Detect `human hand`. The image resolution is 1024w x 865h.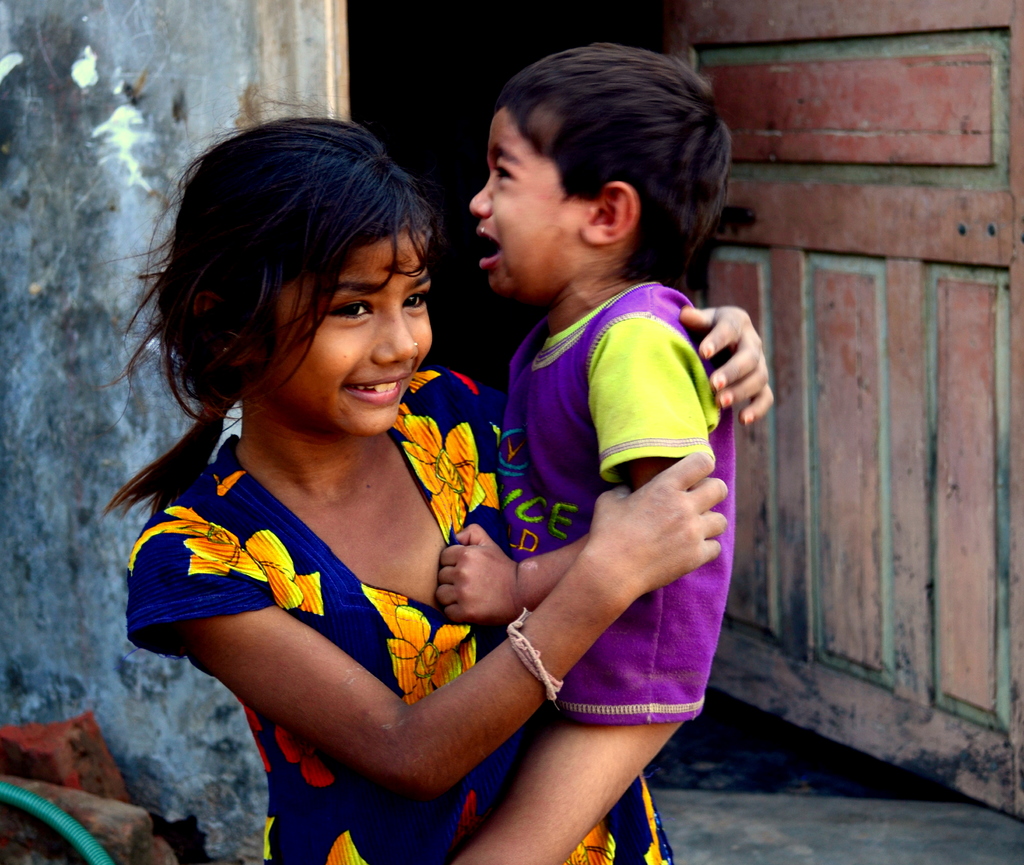
select_region(679, 304, 776, 430).
